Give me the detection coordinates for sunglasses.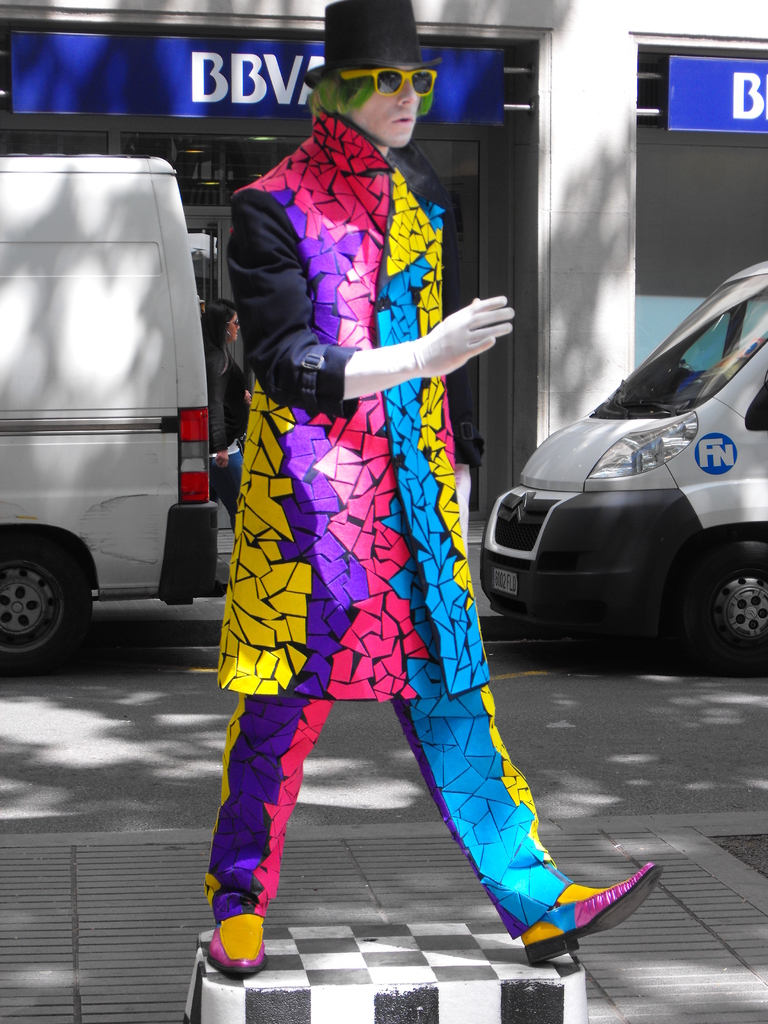
bbox=(326, 58, 439, 94).
